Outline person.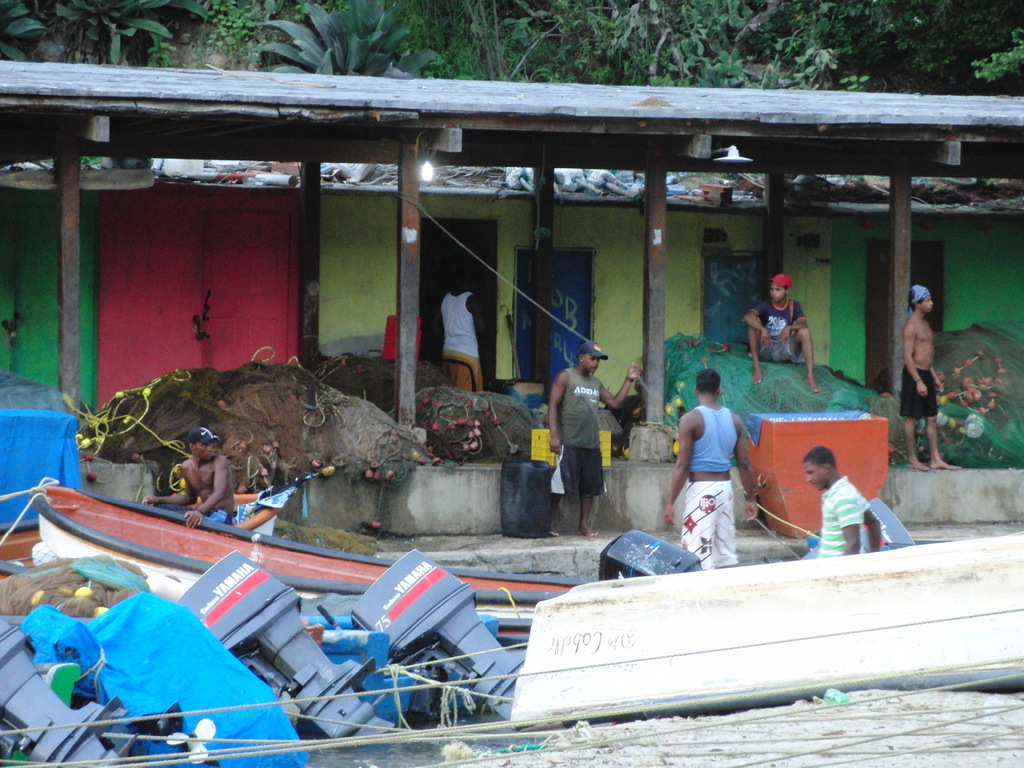
Outline: box(141, 428, 236, 535).
